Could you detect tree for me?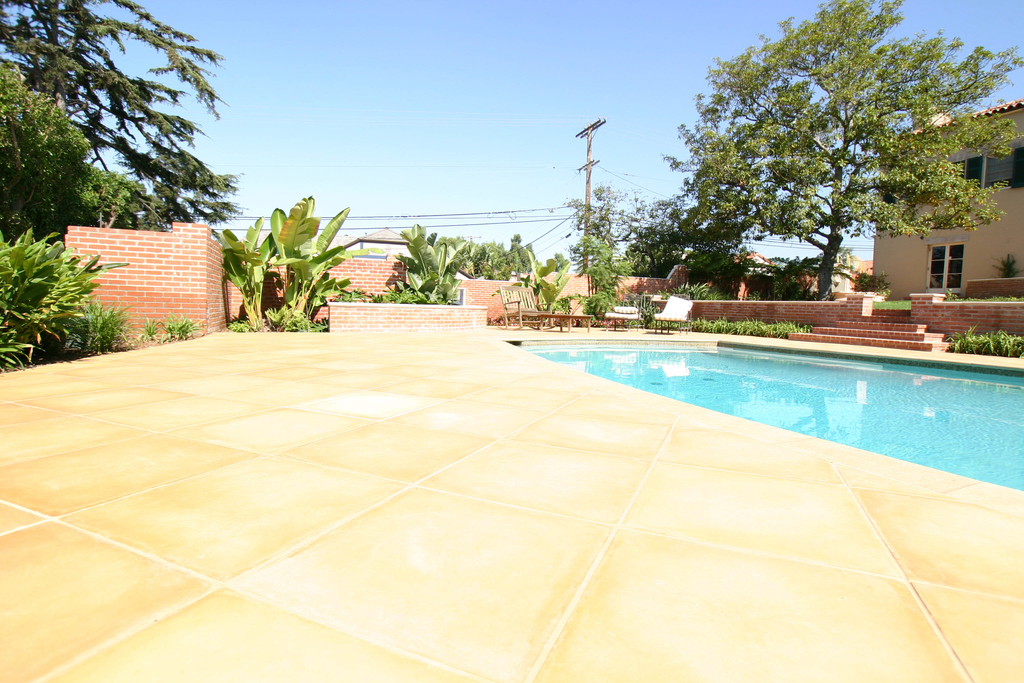
Detection result: [left=0, top=3, right=244, bottom=224].
